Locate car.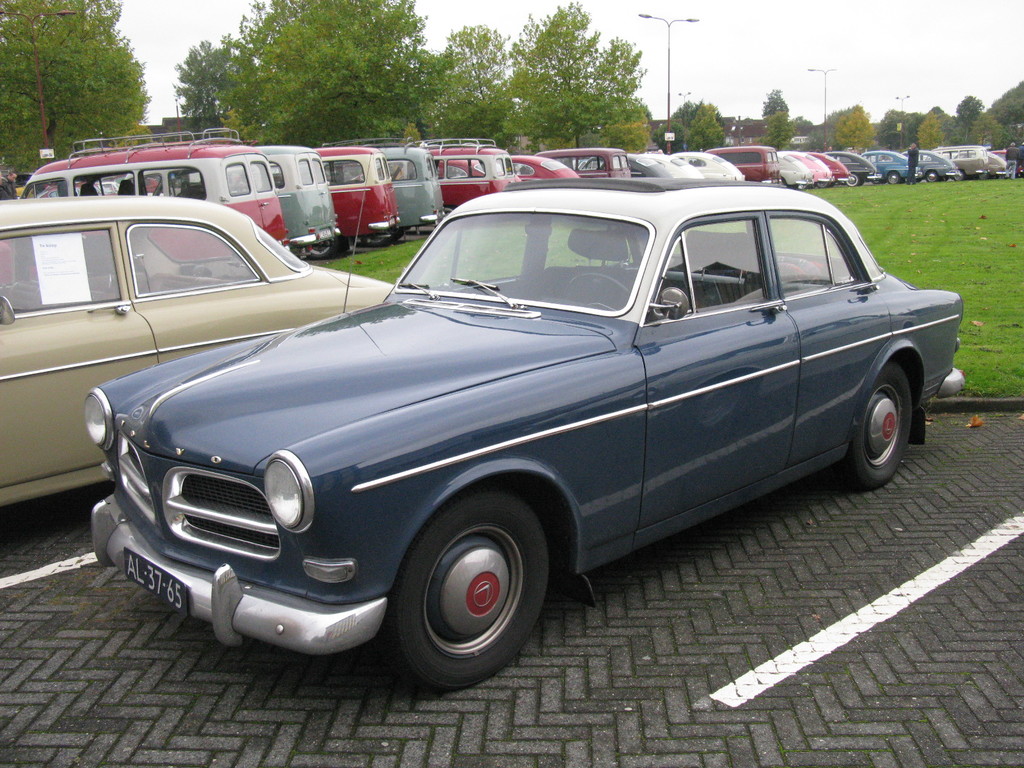
Bounding box: bbox(68, 178, 947, 685).
